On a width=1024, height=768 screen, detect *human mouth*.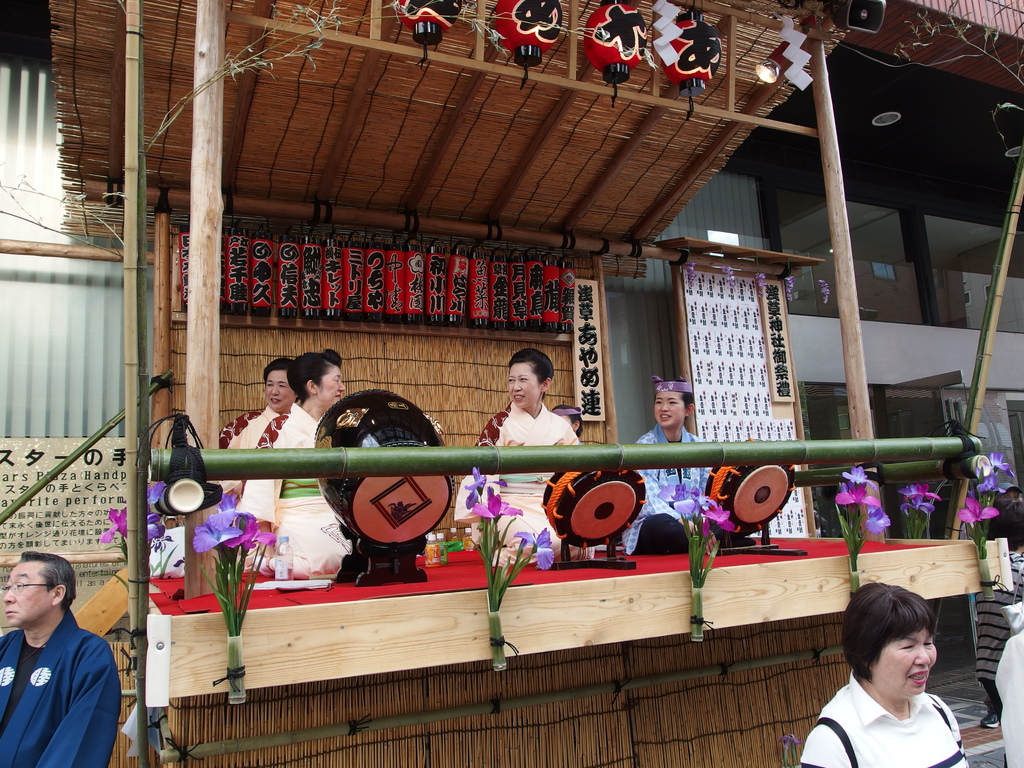
(268,401,282,404).
